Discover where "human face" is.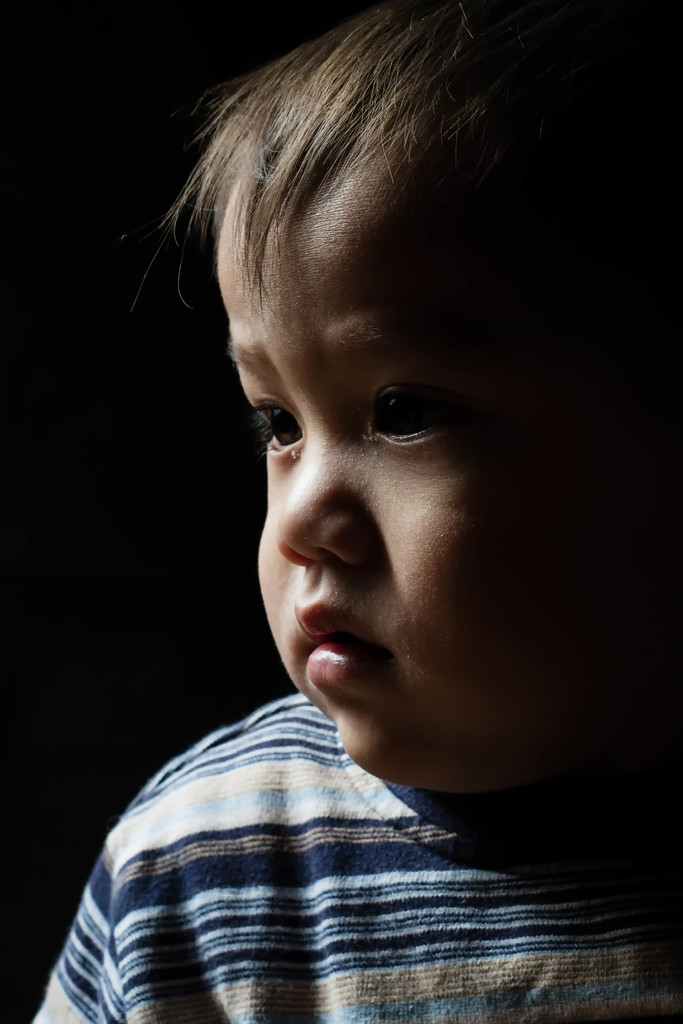
Discovered at (211,139,661,790).
